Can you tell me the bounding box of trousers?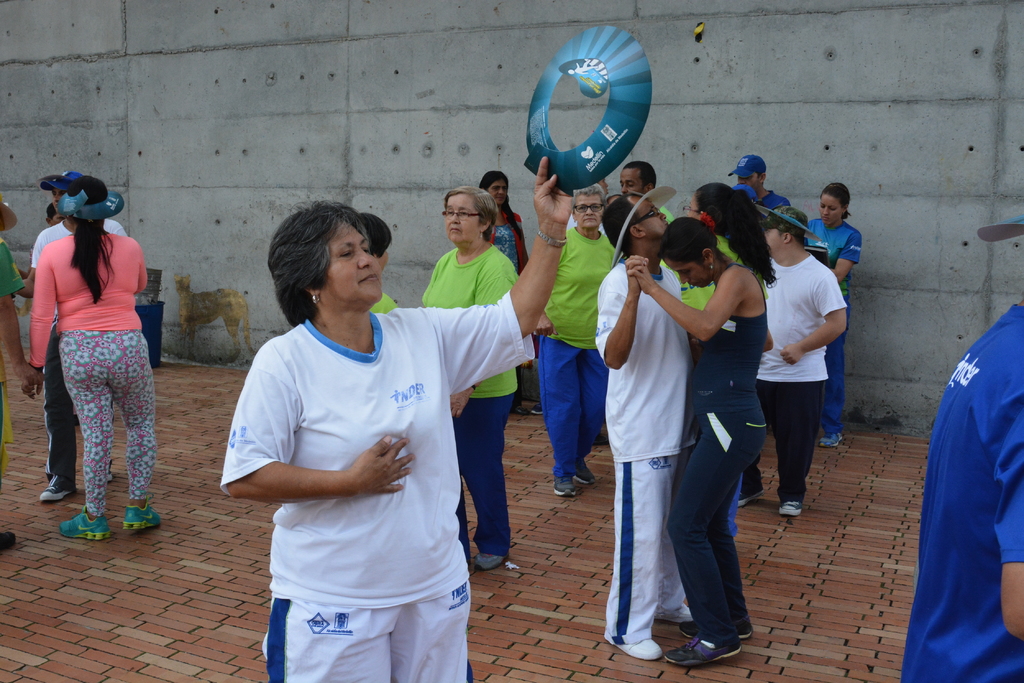
x1=827, y1=304, x2=851, y2=437.
